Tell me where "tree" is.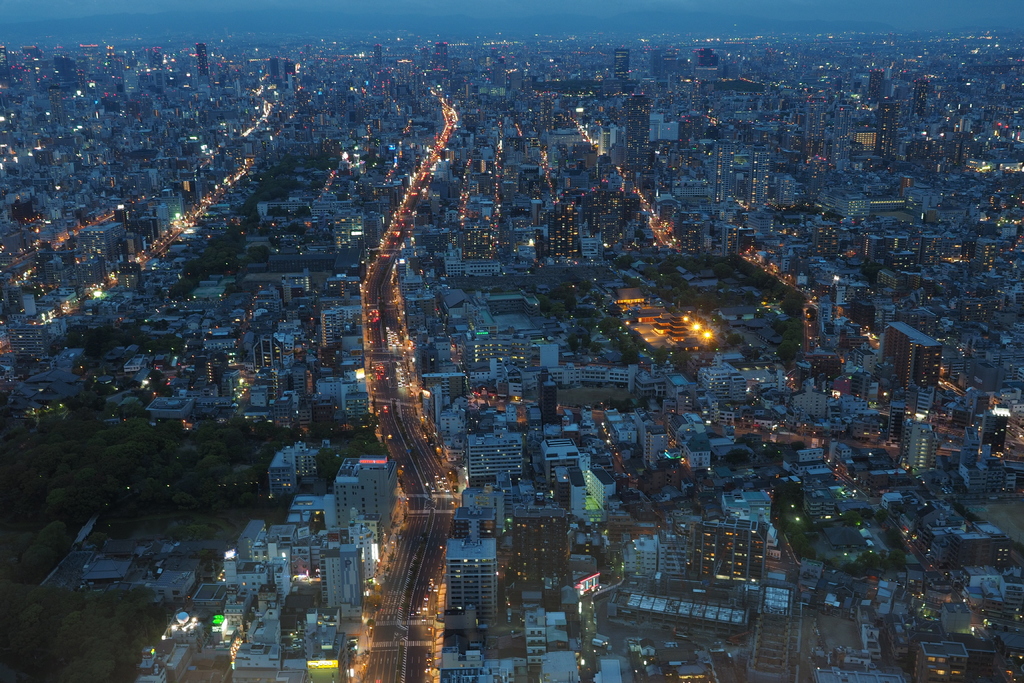
"tree" is at Rect(655, 271, 694, 302).
